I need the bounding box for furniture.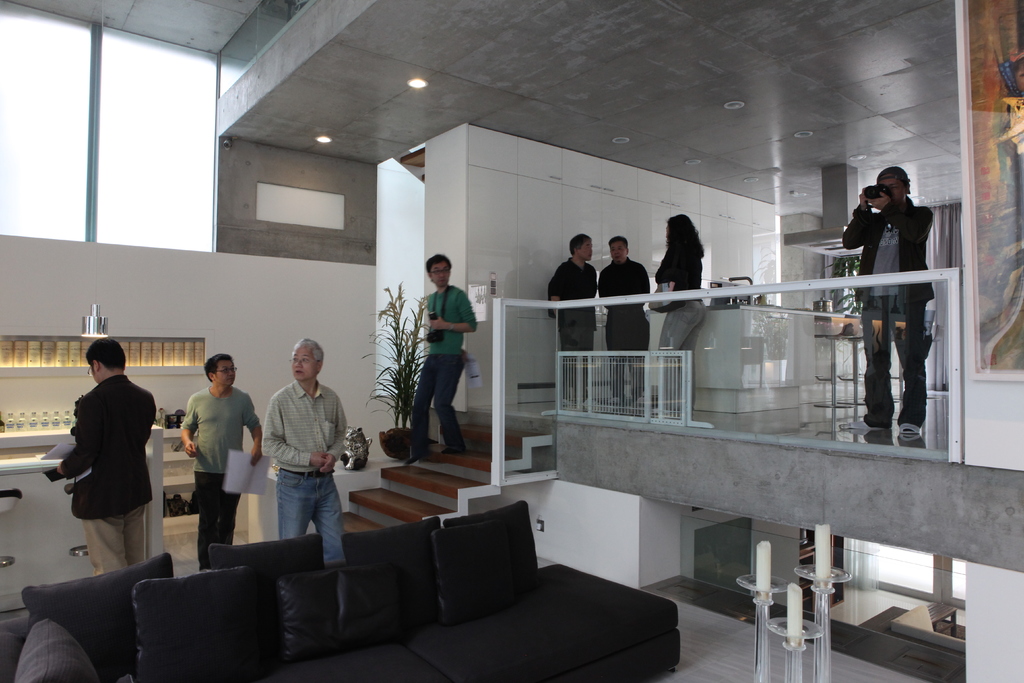
Here it is: {"left": 847, "top": 325, "right": 868, "bottom": 406}.
